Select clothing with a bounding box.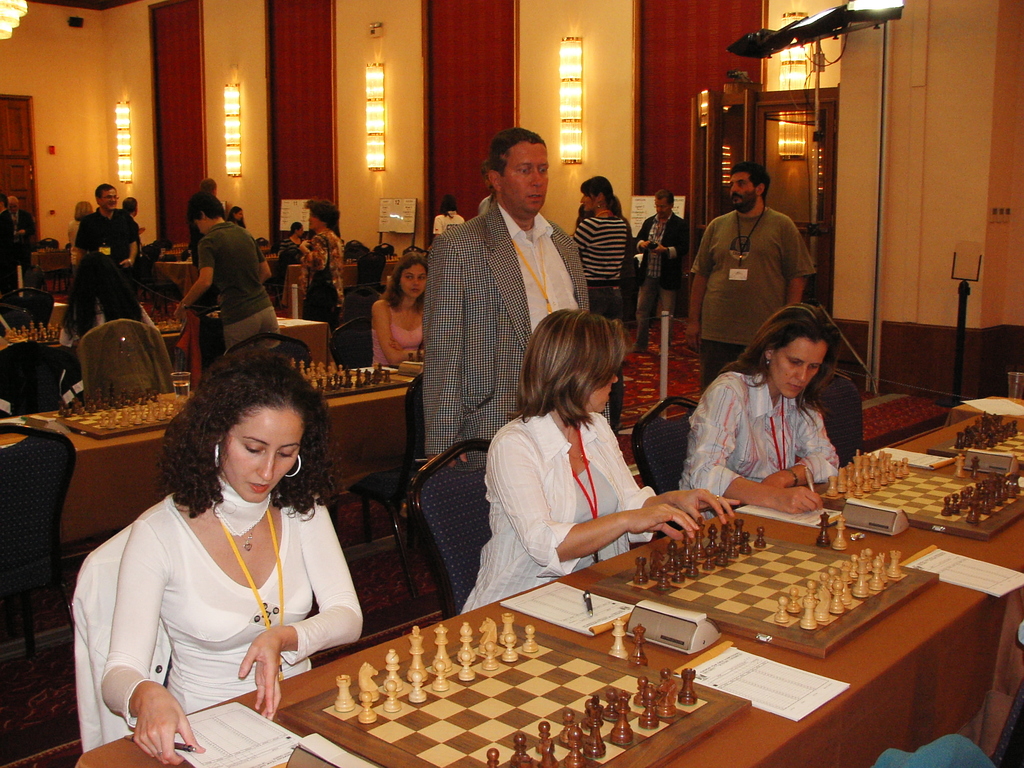
(571, 211, 625, 424).
